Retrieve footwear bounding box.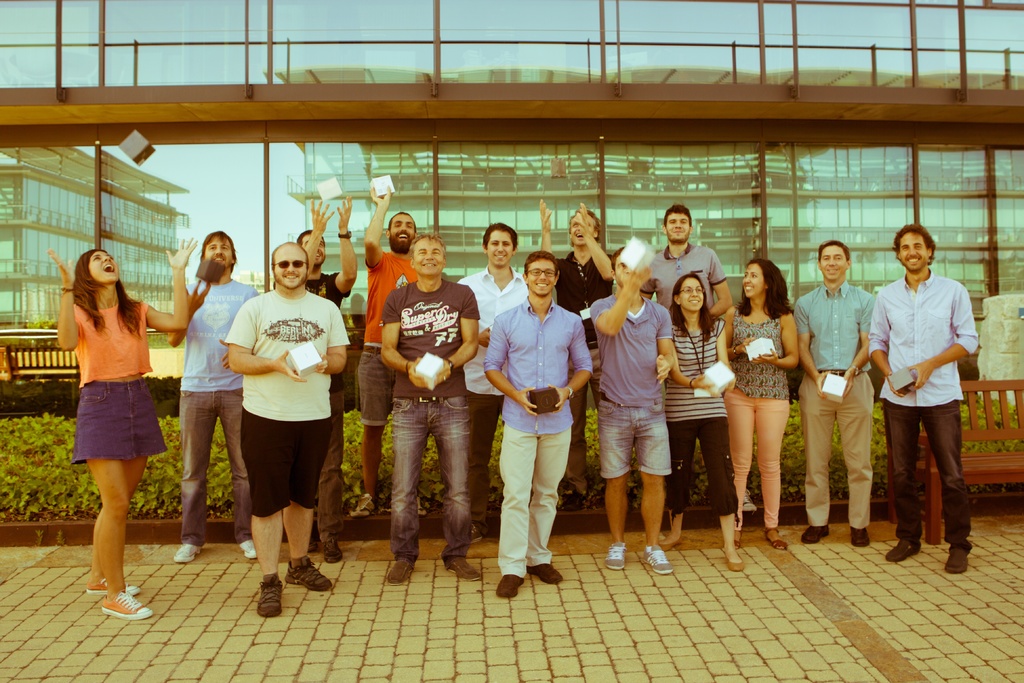
Bounding box: 242,538,257,562.
